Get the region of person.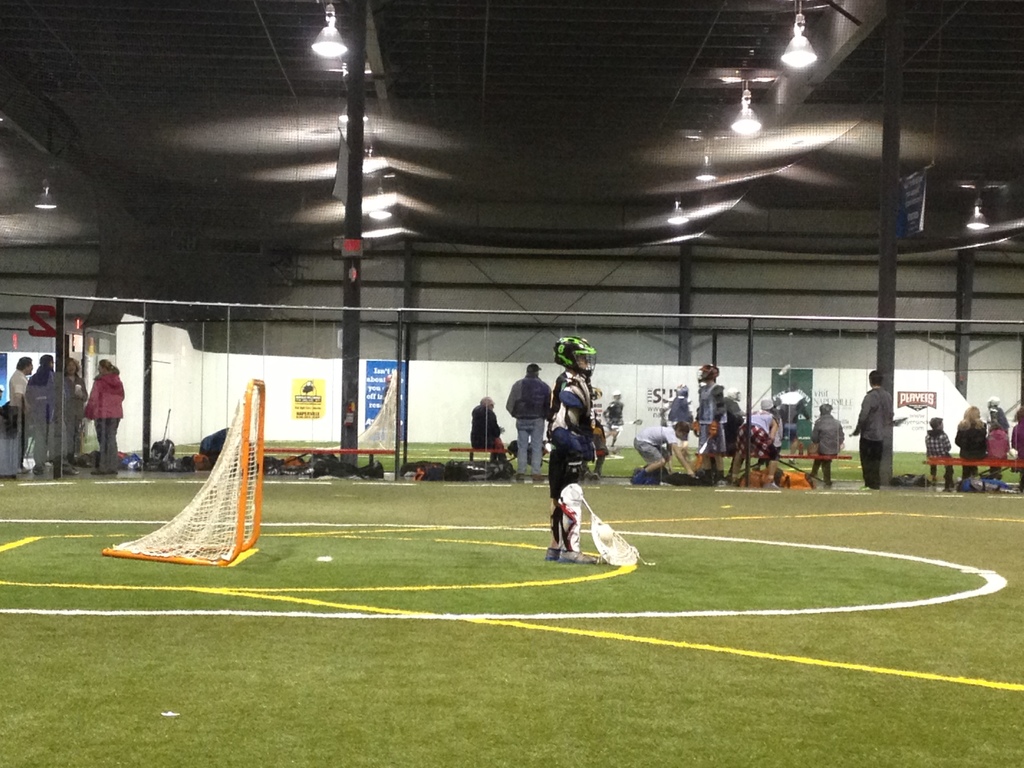
<box>951,404,986,478</box>.
